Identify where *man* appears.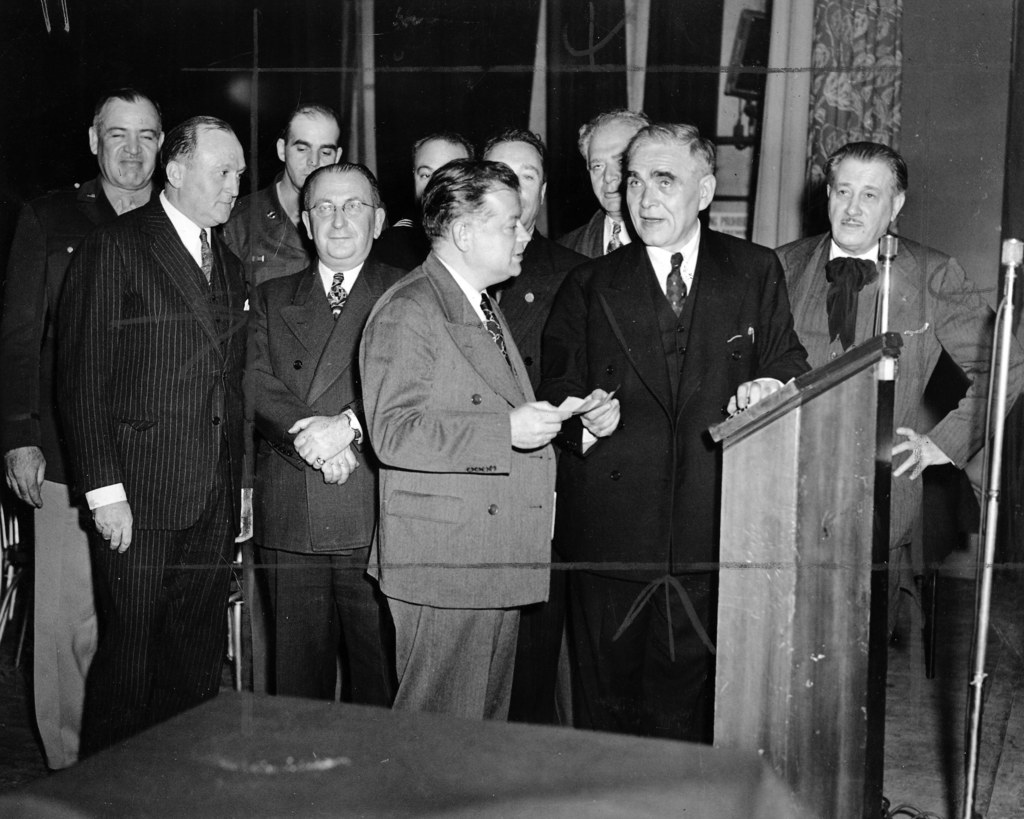
Appears at box=[354, 157, 621, 724].
